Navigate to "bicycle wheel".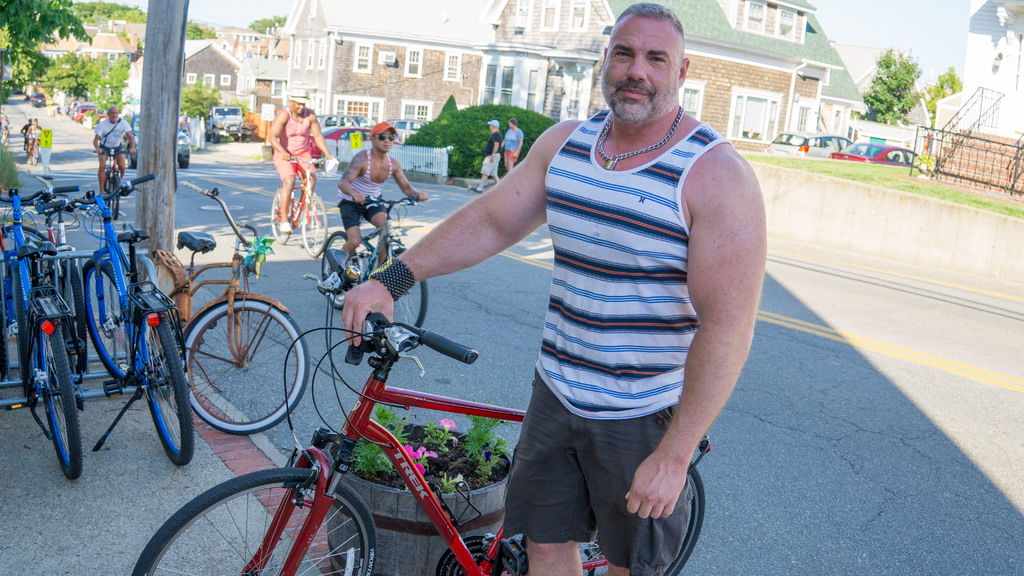
Navigation target: crop(84, 262, 133, 383).
